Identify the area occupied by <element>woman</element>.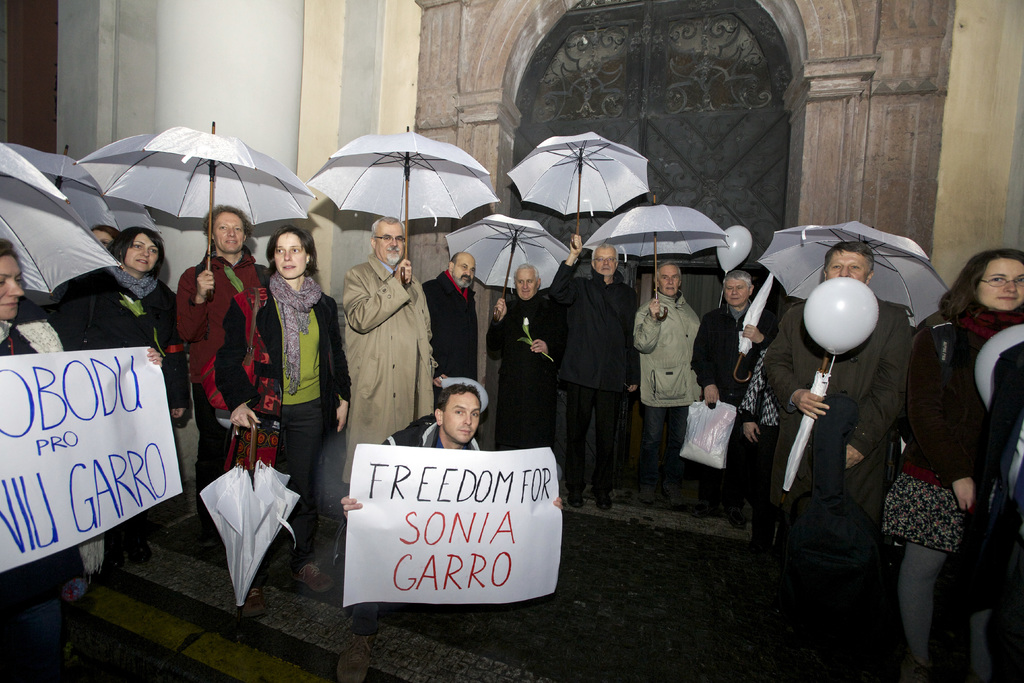
Area: box=[57, 228, 192, 416].
